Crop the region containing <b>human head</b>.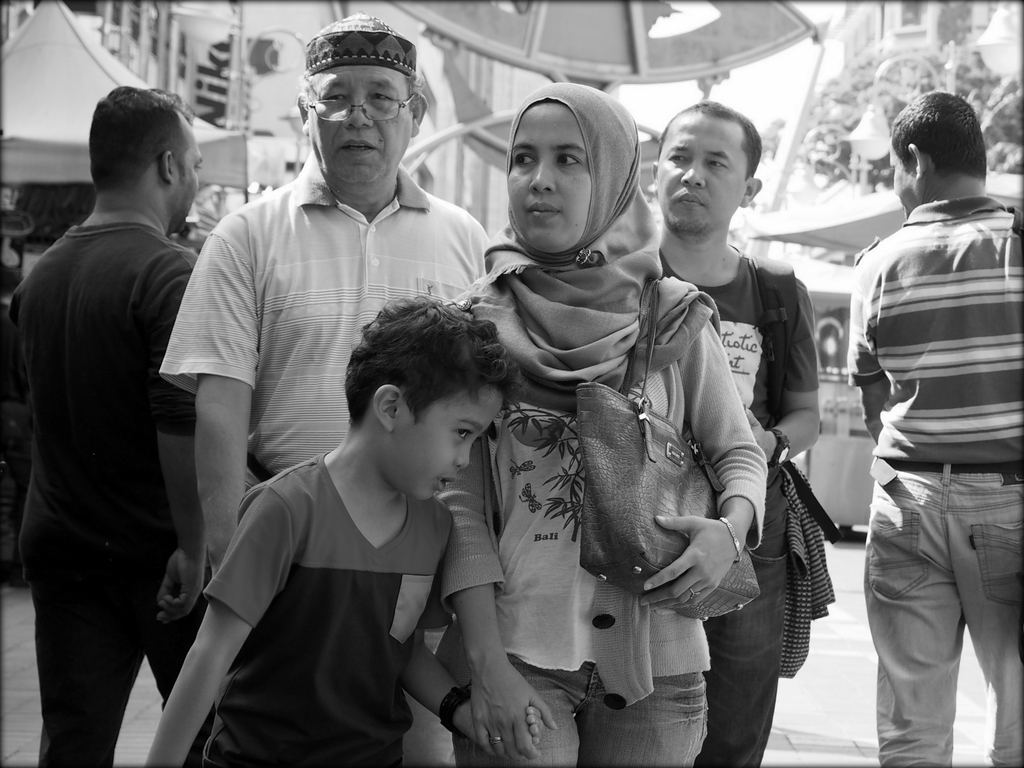
Crop region: bbox=(486, 81, 634, 252).
